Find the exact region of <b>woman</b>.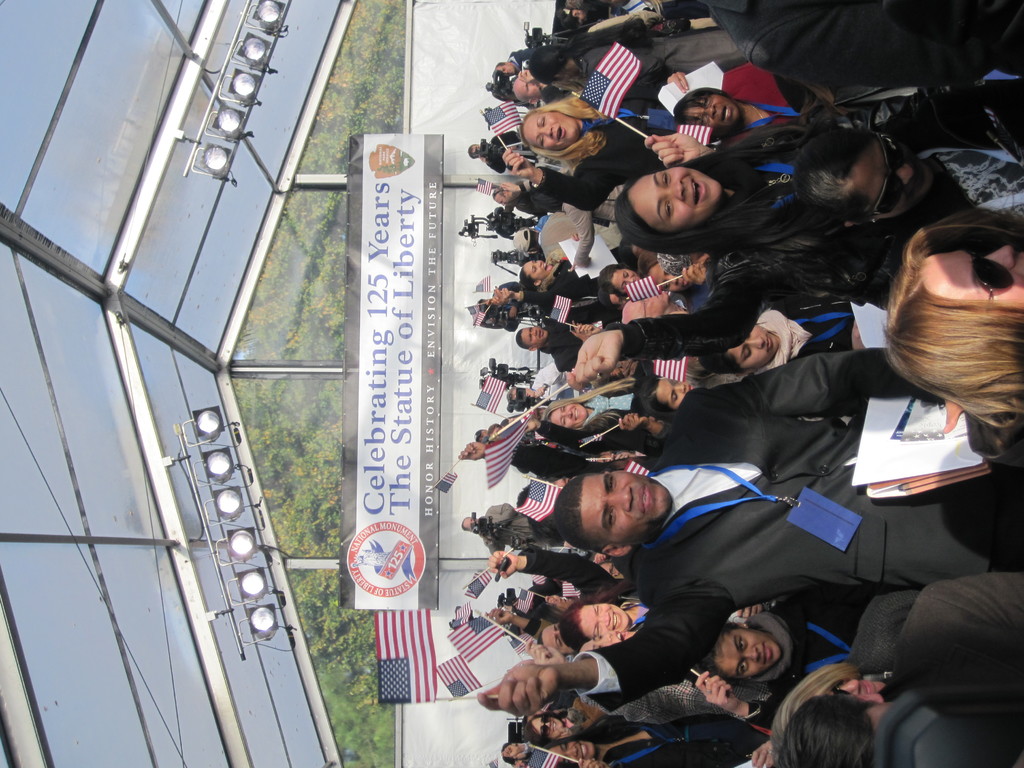
Exact region: {"x1": 515, "y1": 244, "x2": 637, "y2": 305}.
